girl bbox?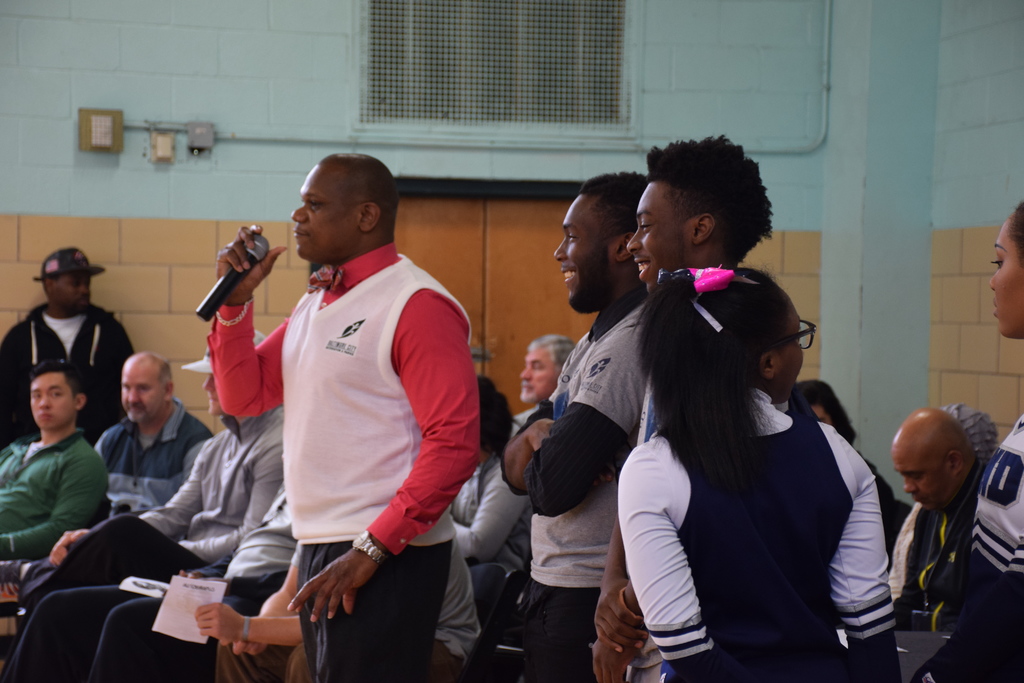
952:203:1023:682
